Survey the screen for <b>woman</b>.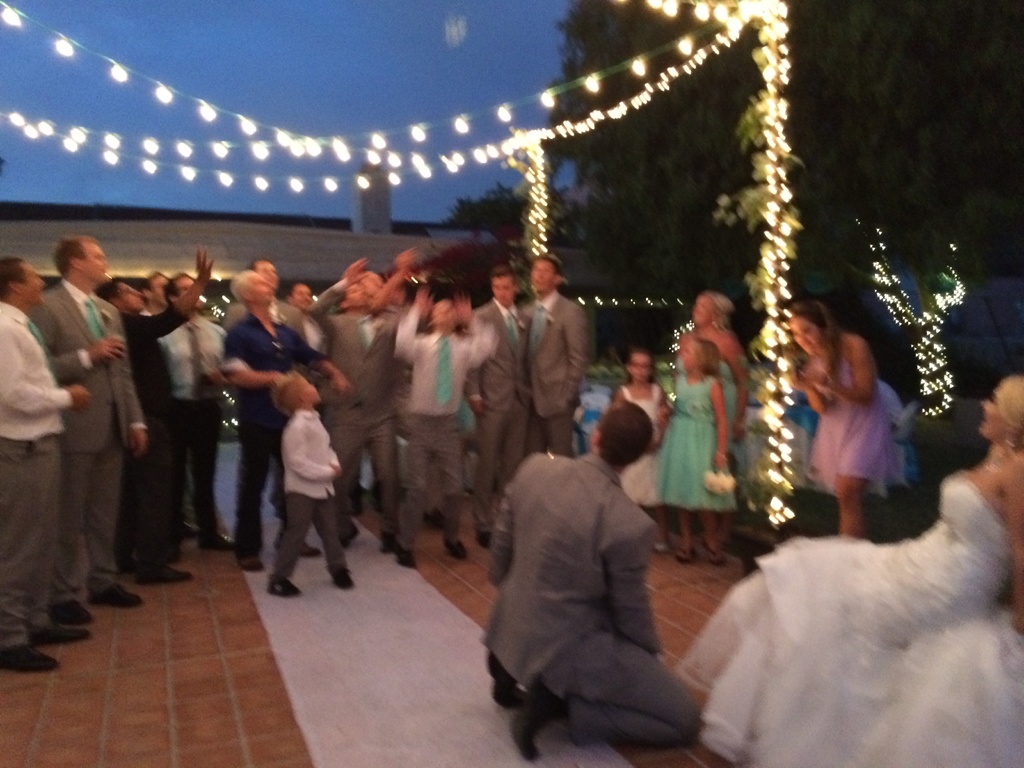
Survey found: 669,296,750,548.
